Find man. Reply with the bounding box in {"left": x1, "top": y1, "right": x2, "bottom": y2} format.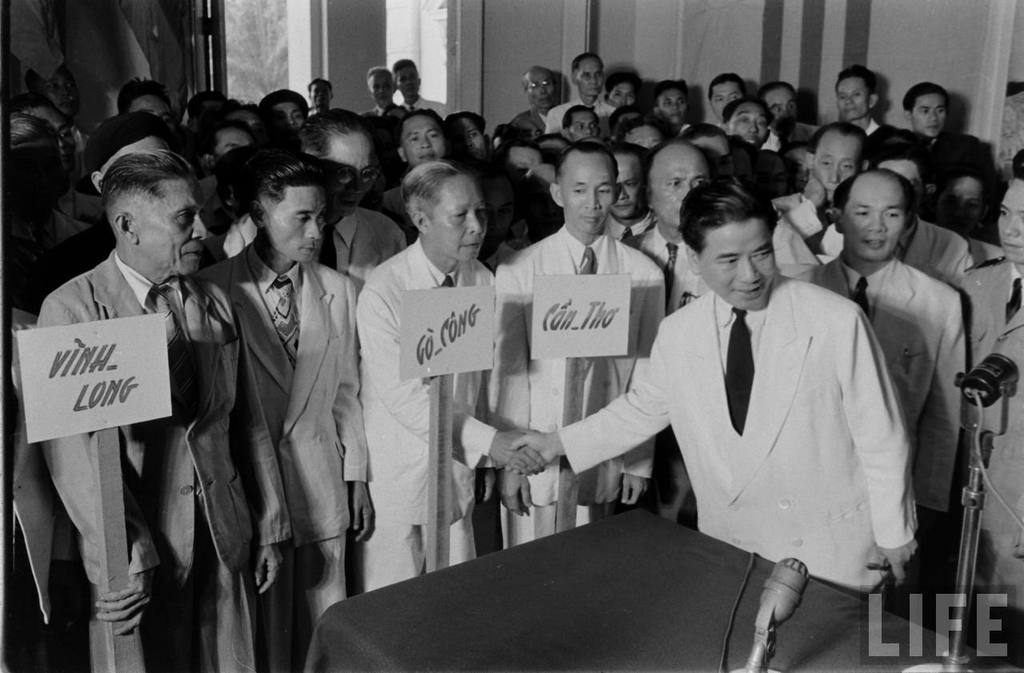
{"left": 25, "top": 114, "right": 198, "bottom": 310}.
